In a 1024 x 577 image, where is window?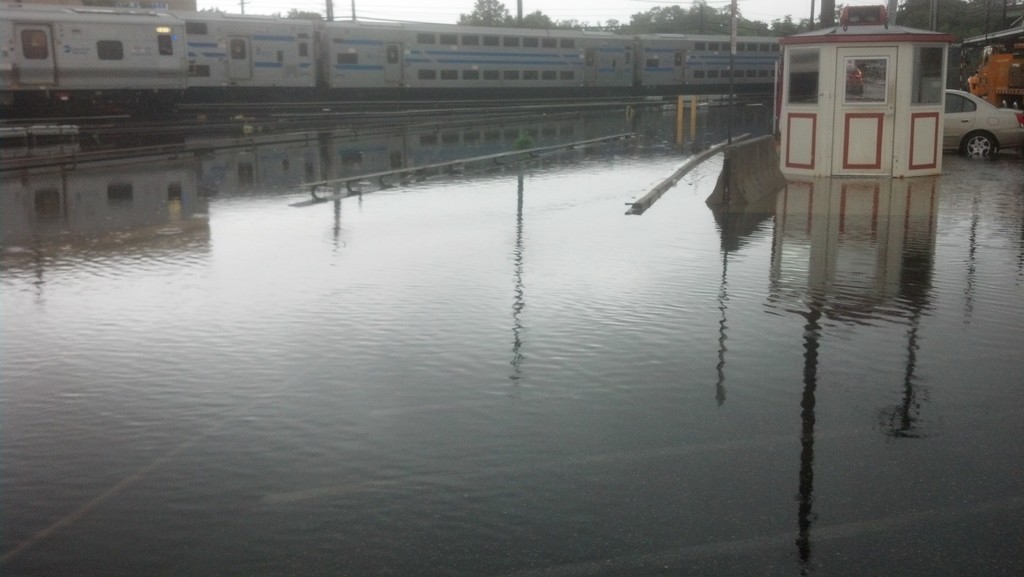
<bbox>436, 33, 459, 45</bbox>.
